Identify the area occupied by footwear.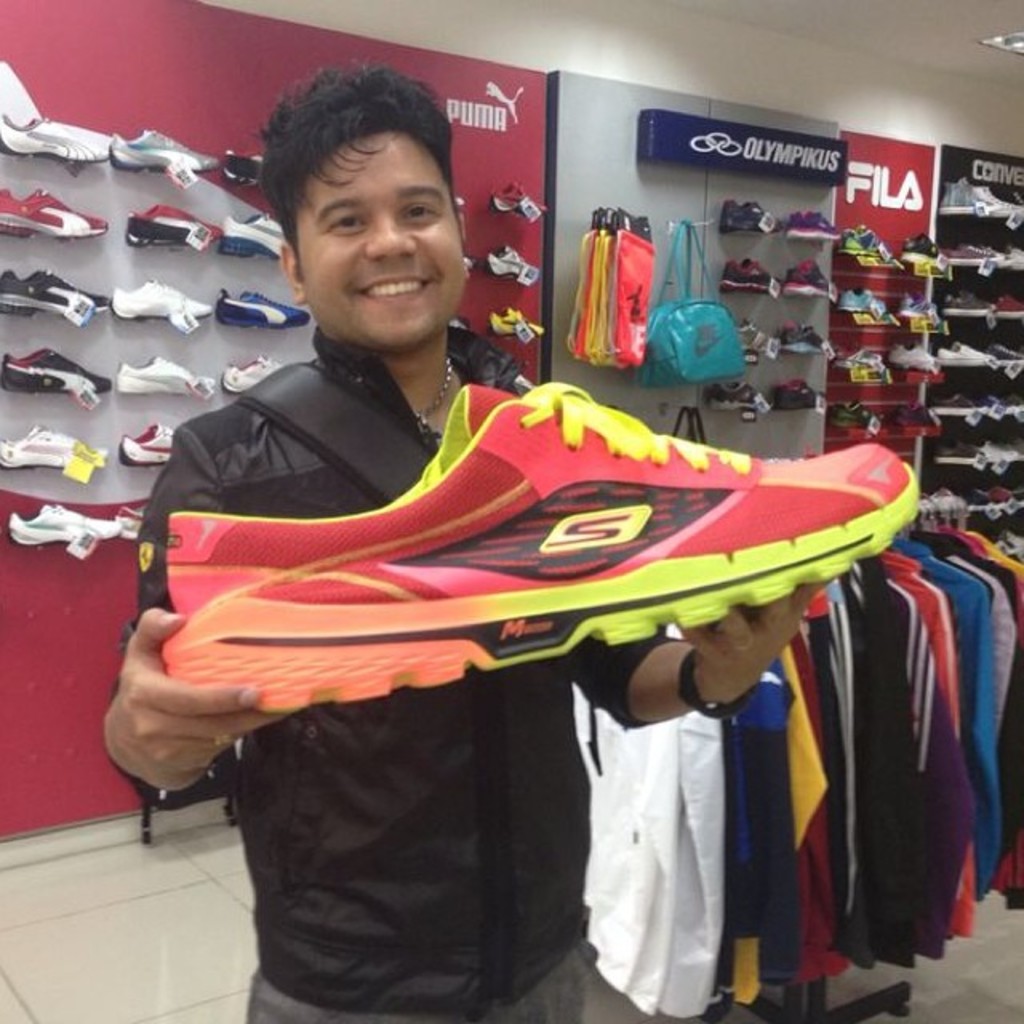
Area: bbox(0, 264, 107, 312).
